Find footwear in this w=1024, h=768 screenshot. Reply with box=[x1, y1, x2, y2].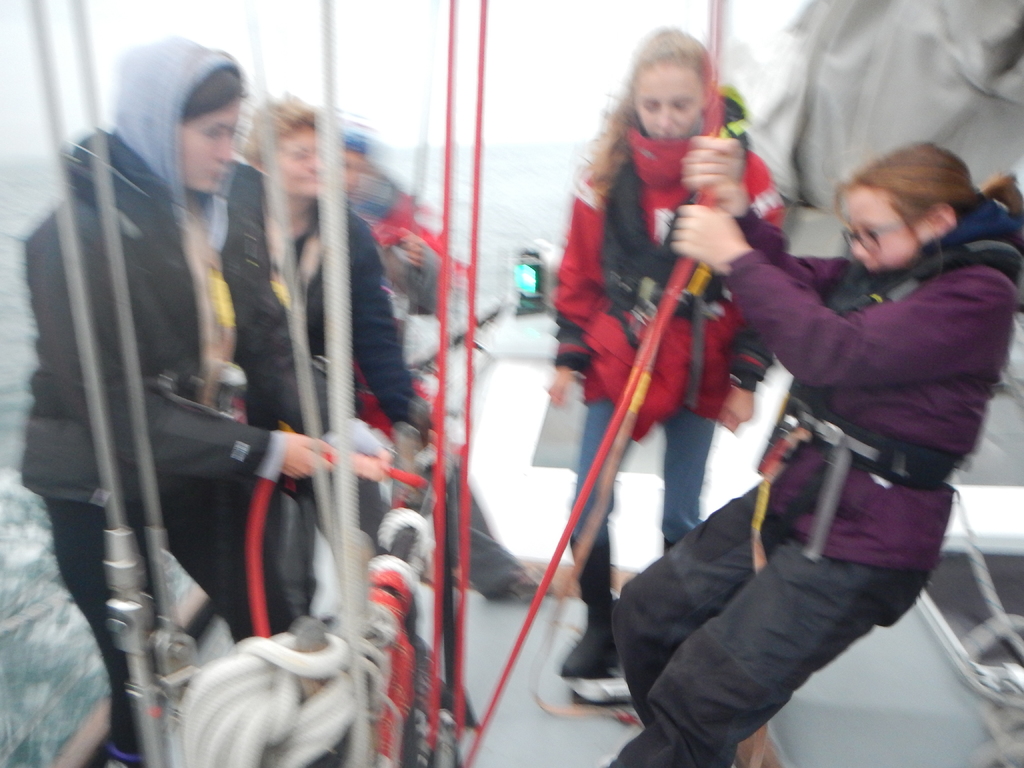
box=[664, 537, 673, 552].
